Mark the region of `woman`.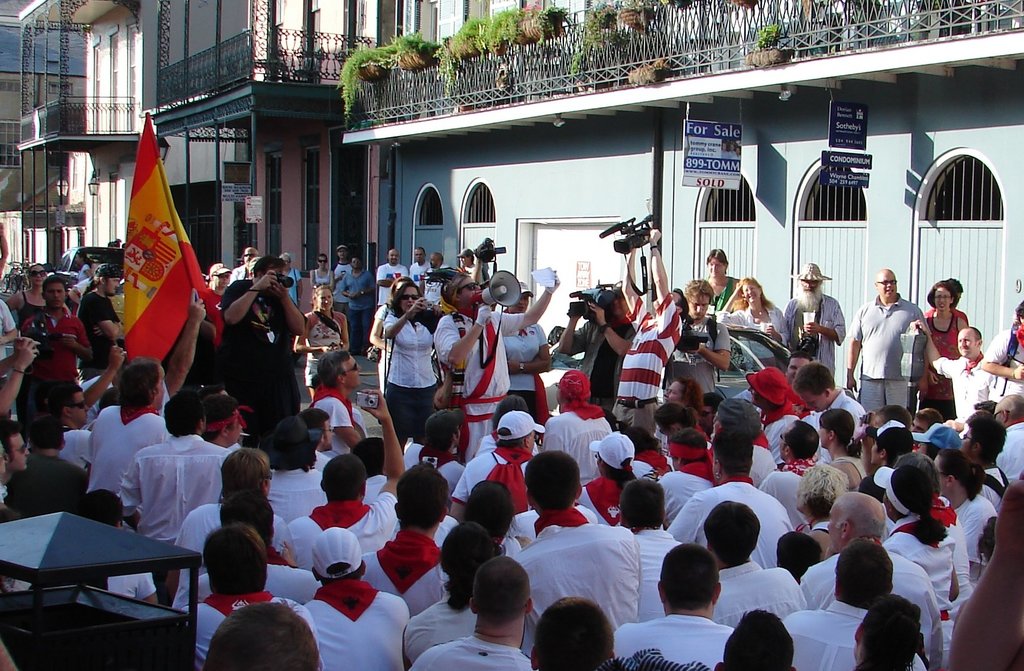
Region: select_region(281, 255, 306, 306).
